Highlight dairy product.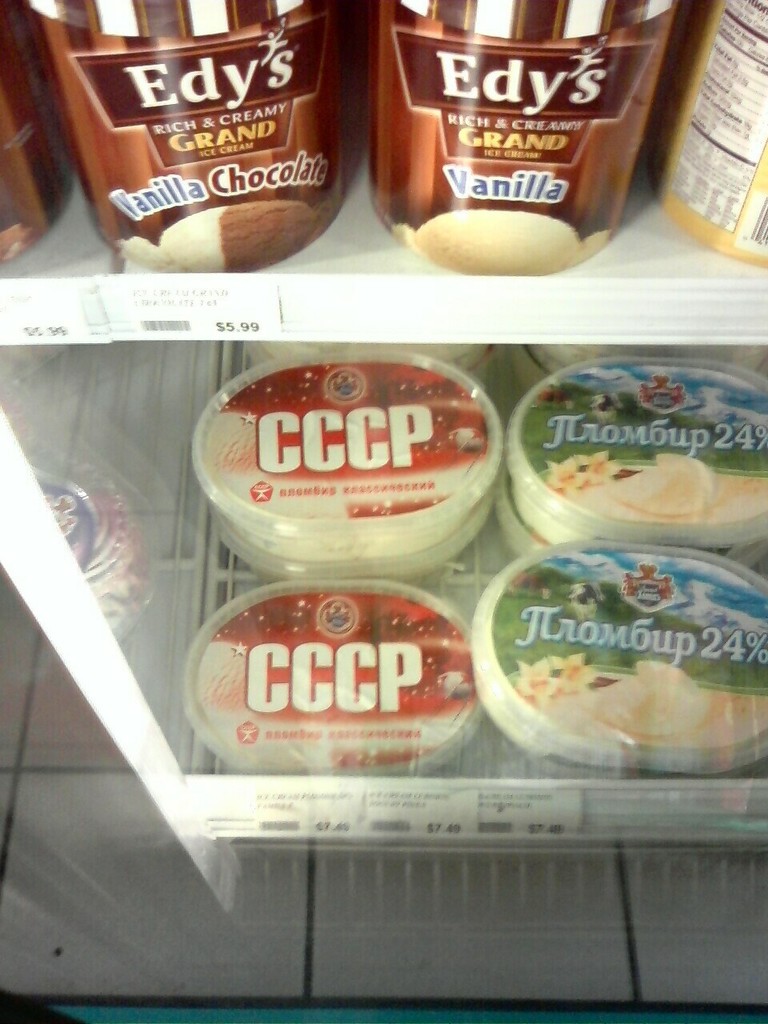
Highlighted region: <bbox>179, 342, 508, 606</bbox>.
